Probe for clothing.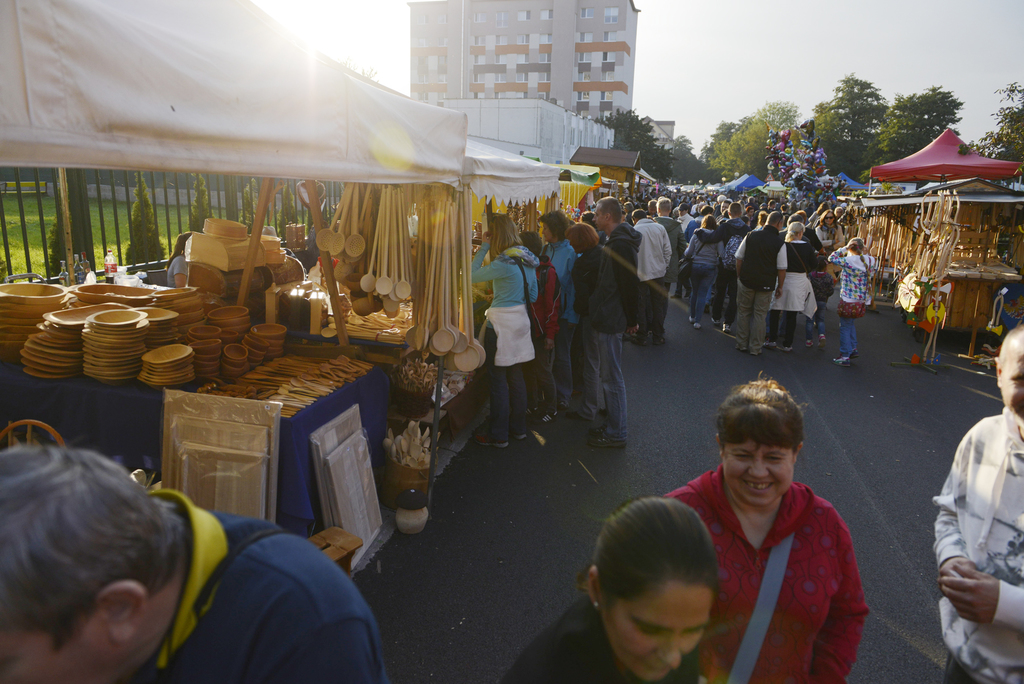
Probe result: (x1=746, y1=217, x2=756, y2=225).
